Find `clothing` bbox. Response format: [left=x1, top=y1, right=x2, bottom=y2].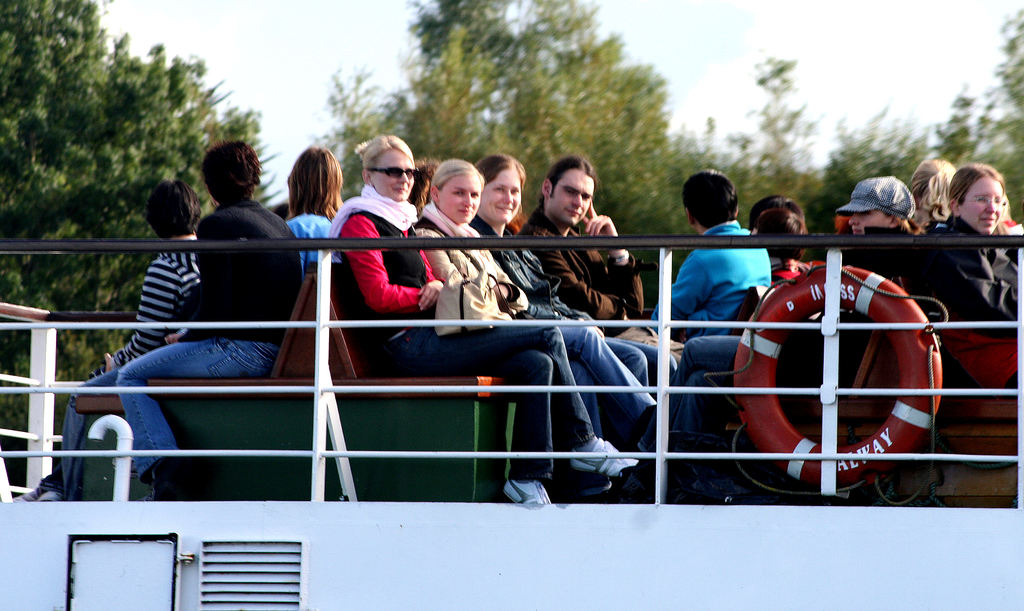
[left=112, top=194, right=312, bottom=460].
